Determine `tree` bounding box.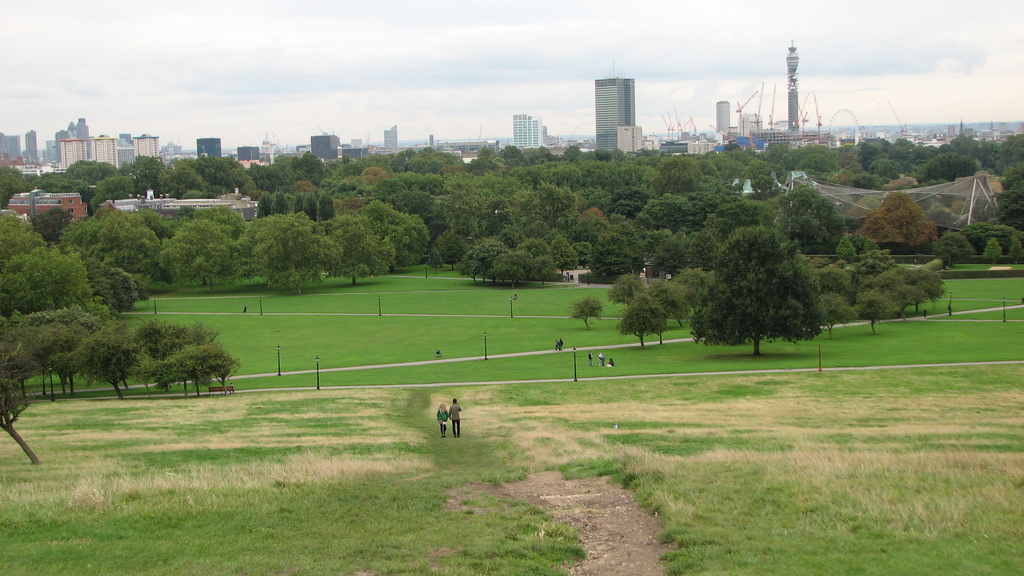
Determined: <box>850,289,893,333</box>.
